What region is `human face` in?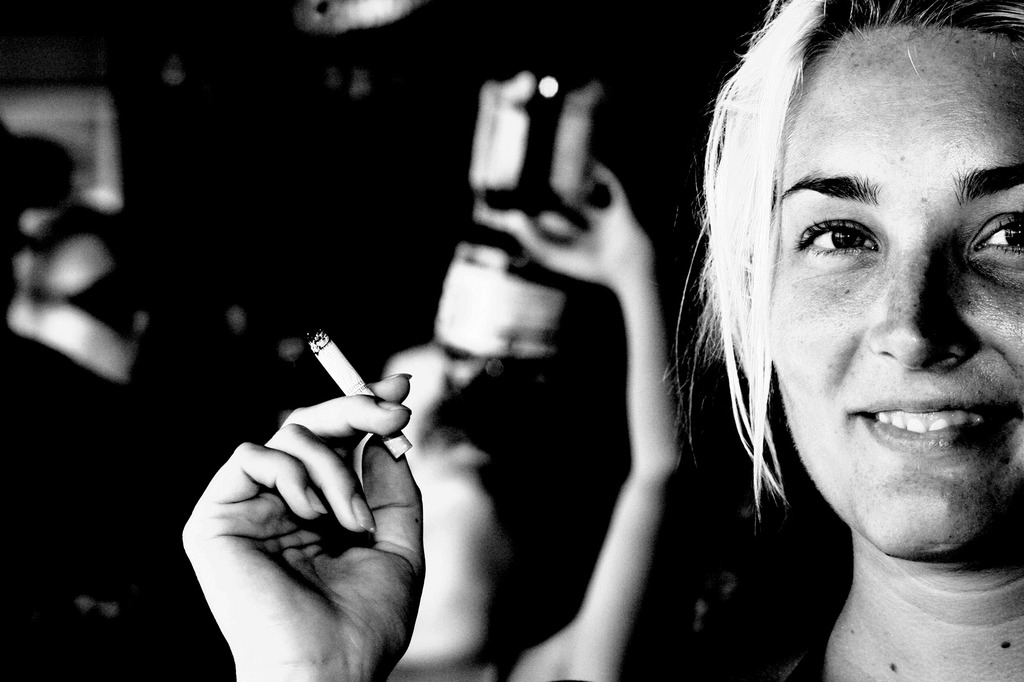
bbox(770, 27, 1022, 560).
